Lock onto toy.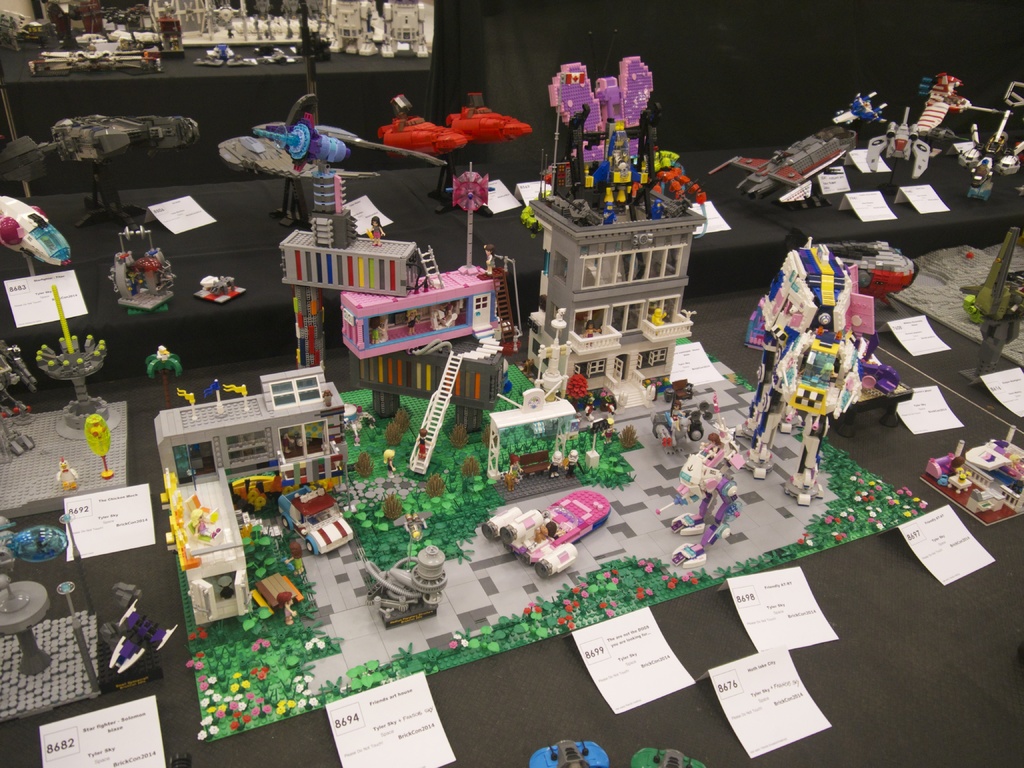
Locked: left=99, top=582, right=177, bottom=690.
